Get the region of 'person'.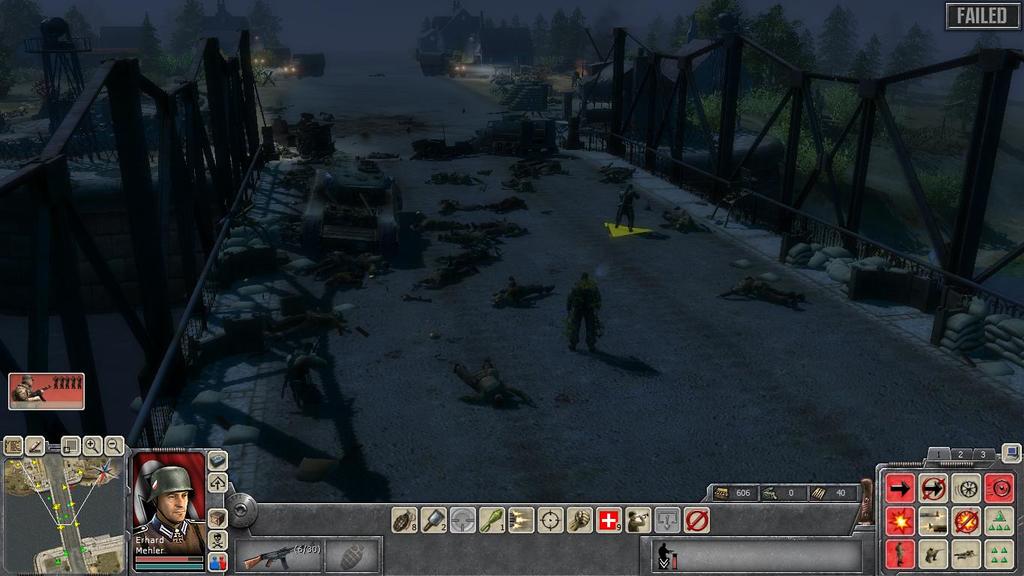
pyautogui.locateOnScreen(618, 181, 639, 235).
